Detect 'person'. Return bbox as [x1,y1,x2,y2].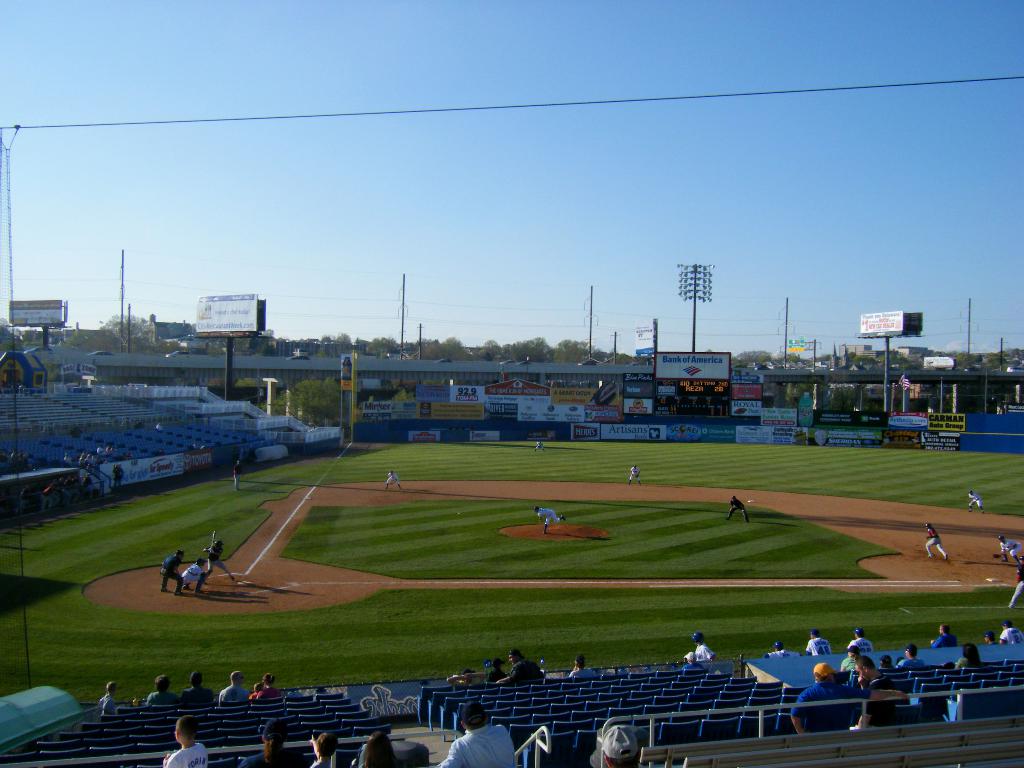
[202,537,239,584].
